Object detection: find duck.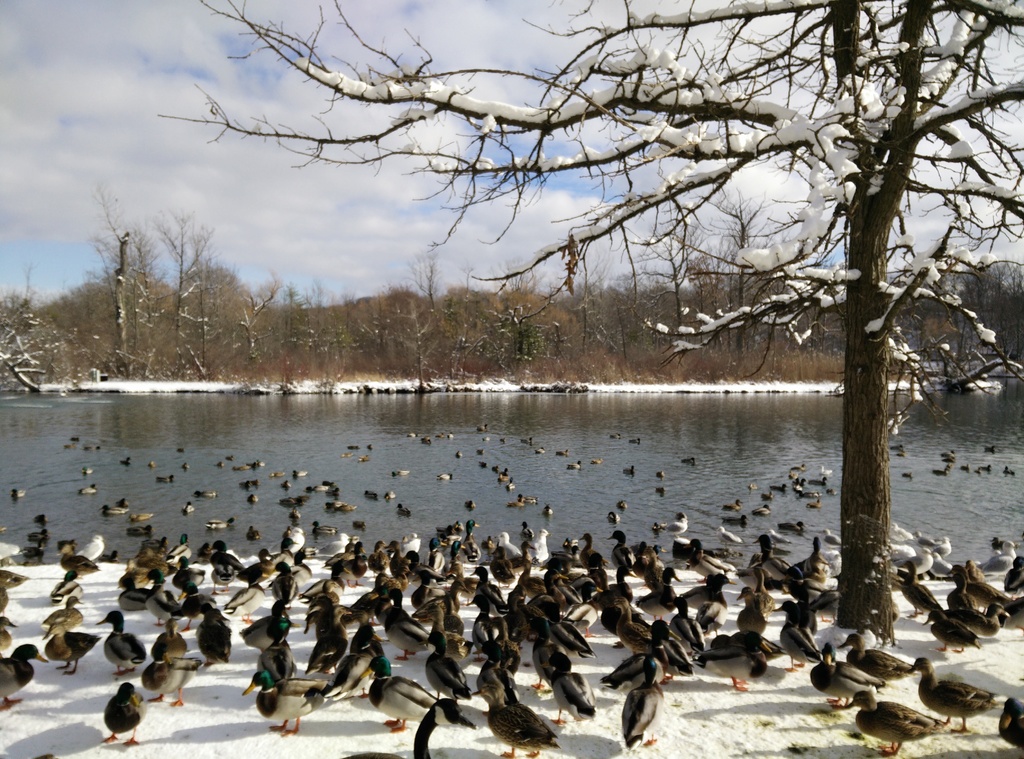
<bbox>844, 626, 920, 688</bbox>.
